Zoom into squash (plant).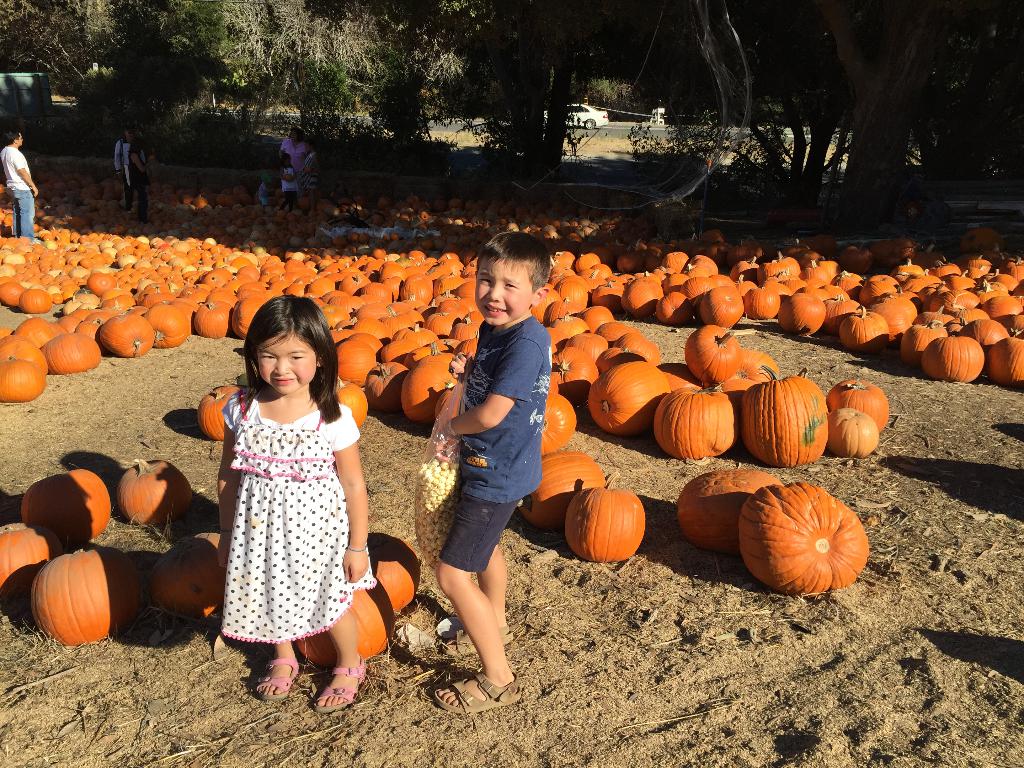
Zoom target: box=[369, 538, 419, 620].
